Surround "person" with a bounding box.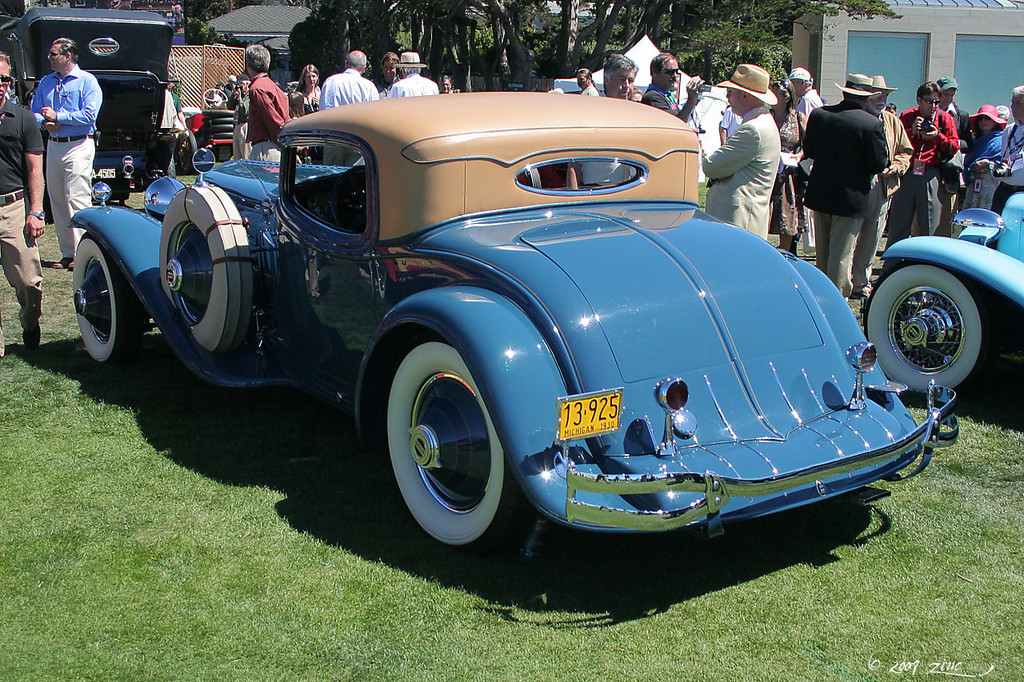
(left=26, top=35, right=103, bottom=275).
